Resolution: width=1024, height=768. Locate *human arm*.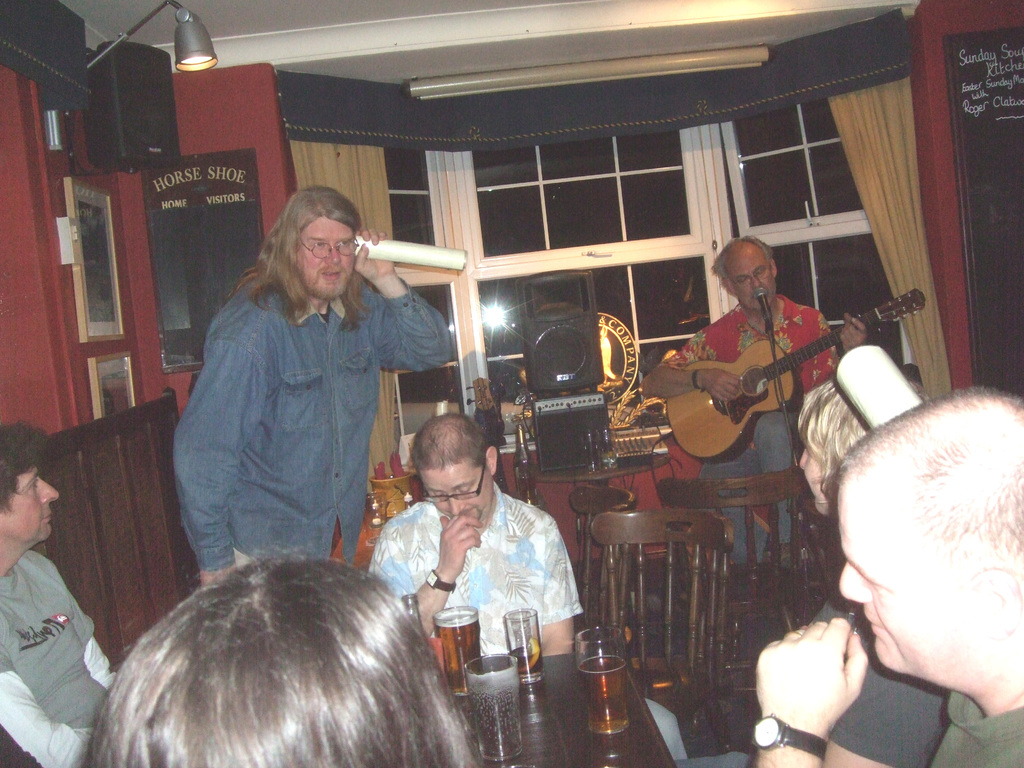
left=640, top=325, right=752, bottom=422.
